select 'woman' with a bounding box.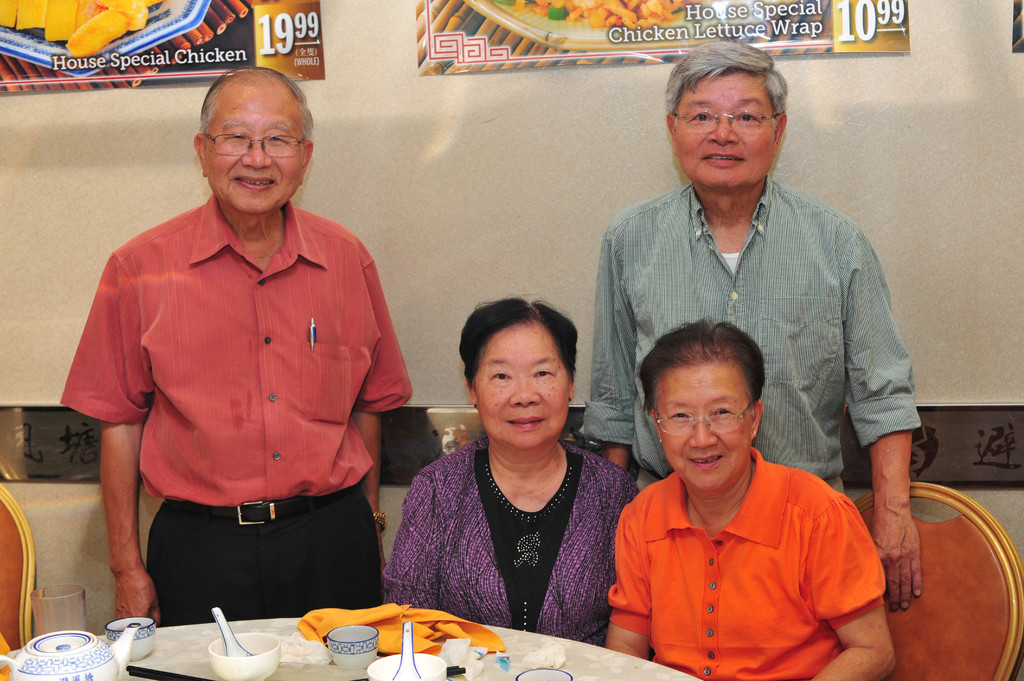
[left=389, top=282, right=644, bottom=662].
